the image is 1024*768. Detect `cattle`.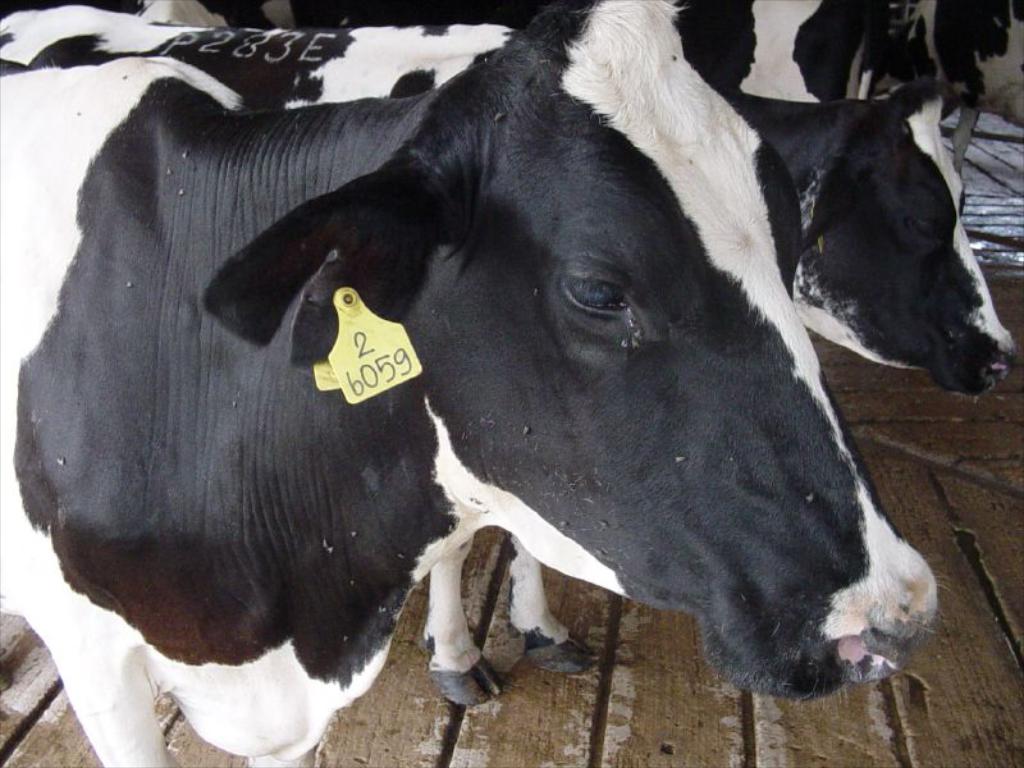
Detection: [x1=0, y1=5, x2=1016, y2=710].
